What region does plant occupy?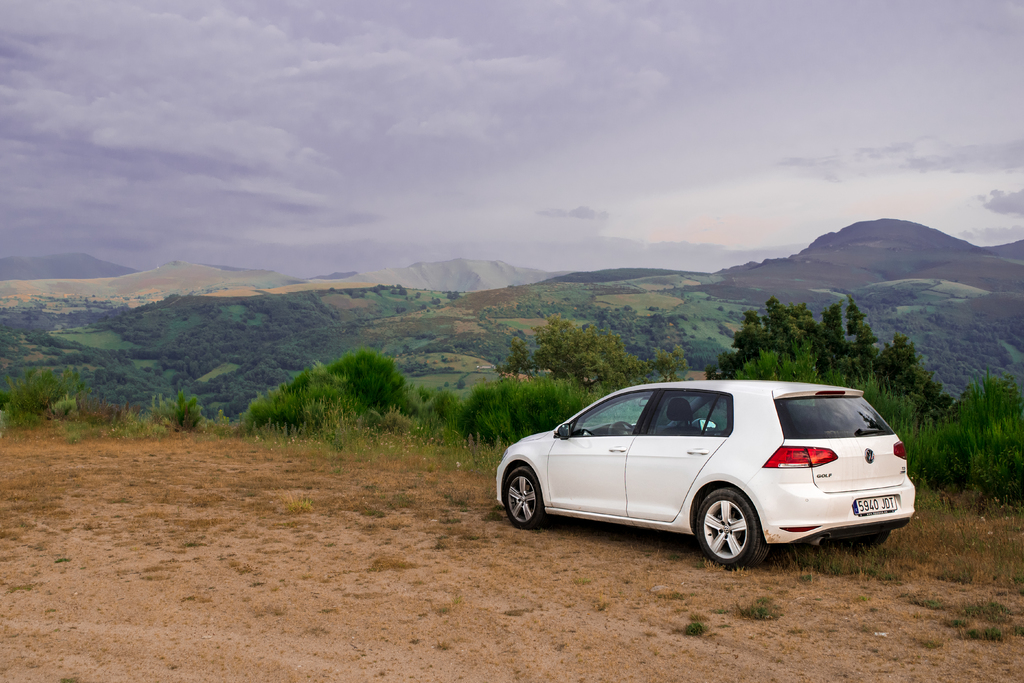
685, 618, 717, 637.
